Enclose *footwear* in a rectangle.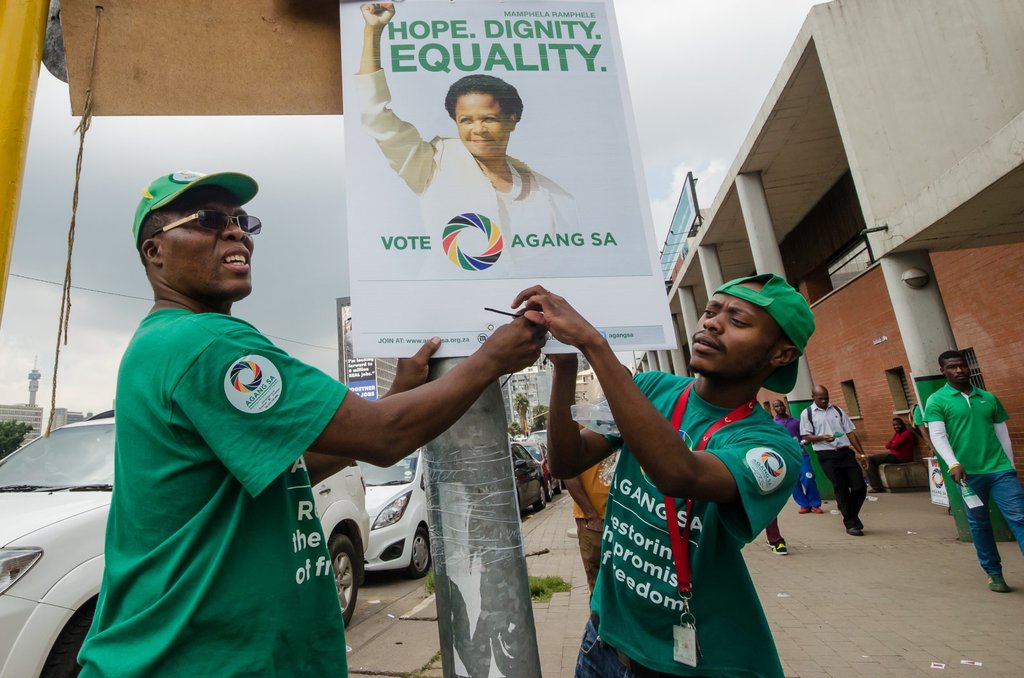
(813, 504, 827, 517).
